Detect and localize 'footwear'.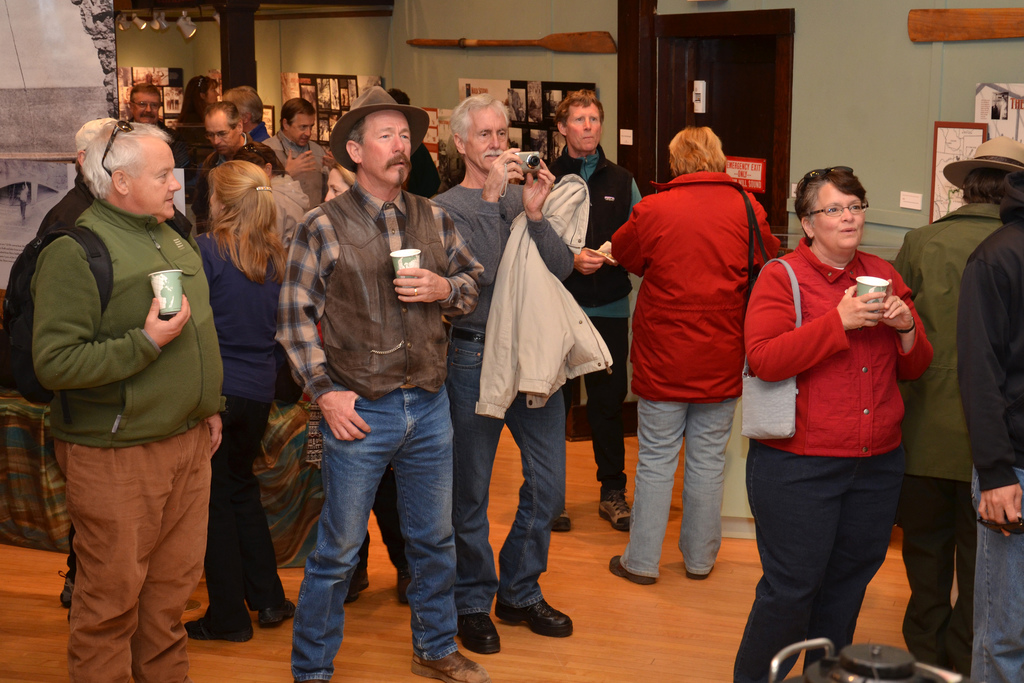
Localized at box(494, 602, 573, 637).
